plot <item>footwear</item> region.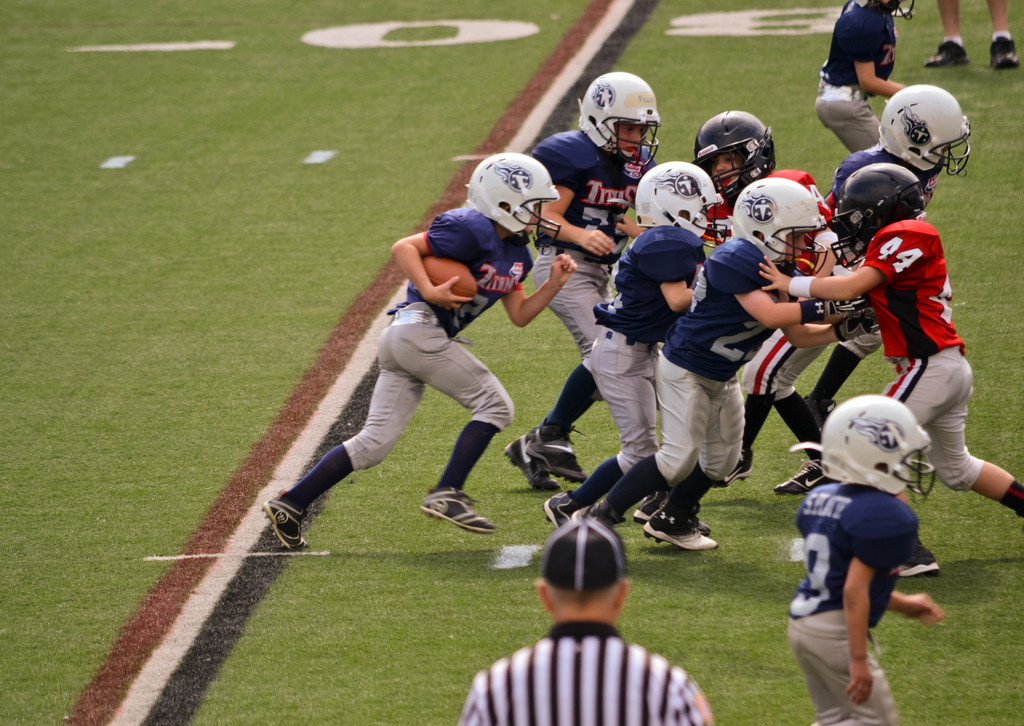
Plotted at box(804, 399, 836, 436).
